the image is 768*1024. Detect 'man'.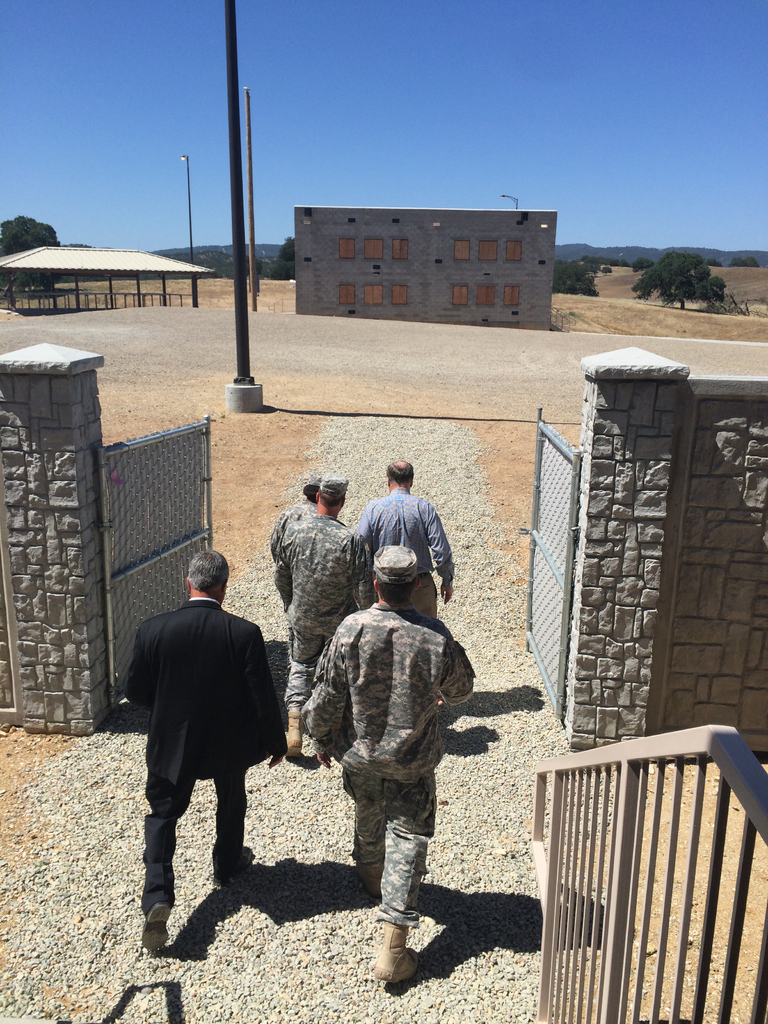
Detection: x1=300, y1=547, x2=476, y2=984.
